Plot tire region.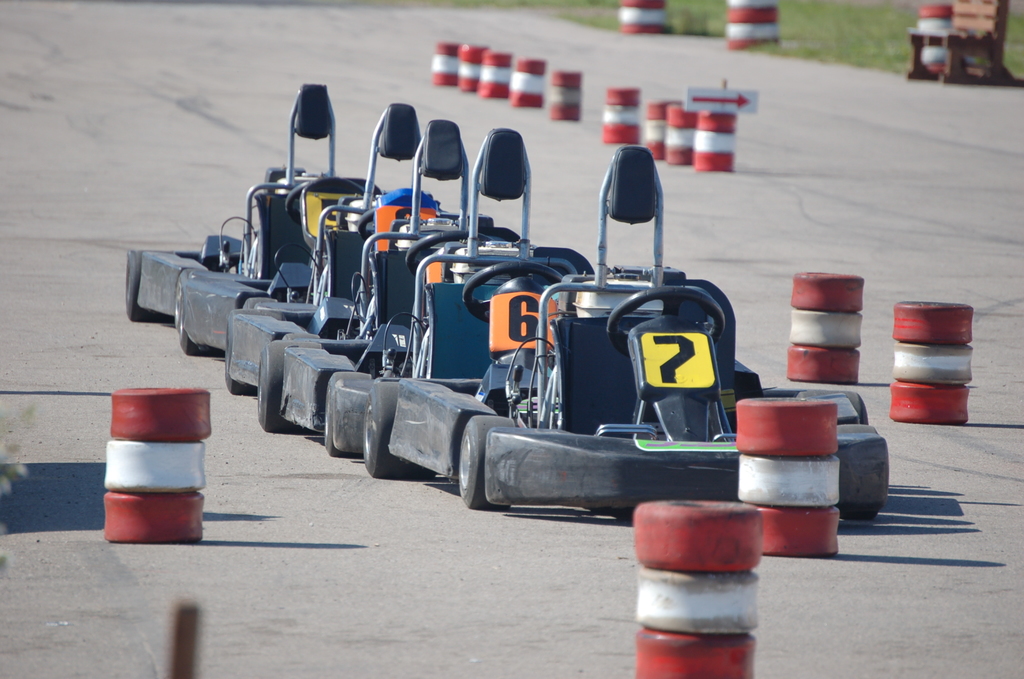
Plotted at <region>461, 42, 491, 60</region>.
